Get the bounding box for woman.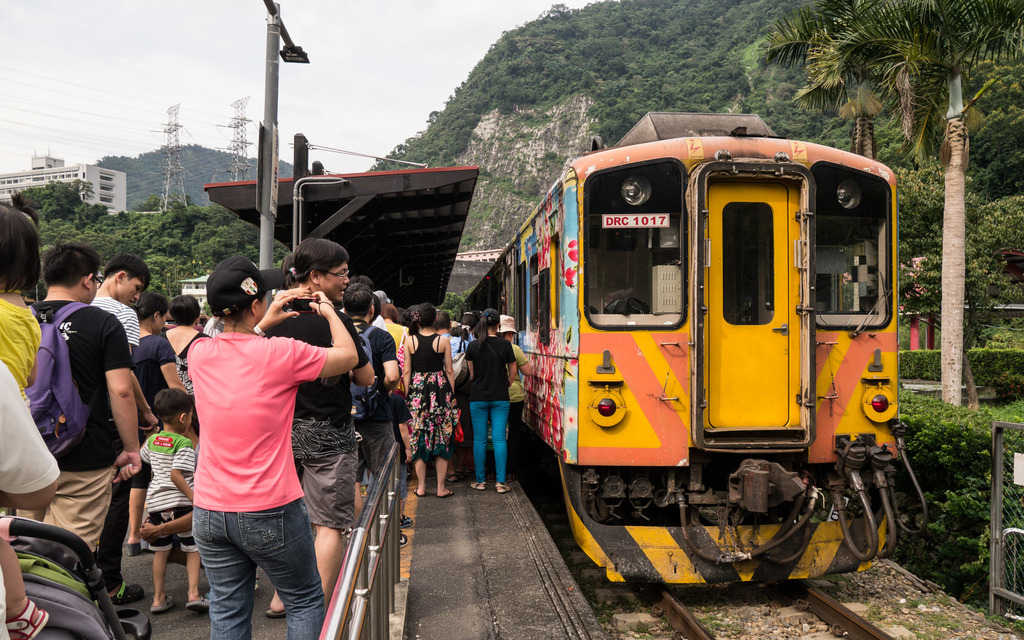
detection(467, 312, 517, 493).
